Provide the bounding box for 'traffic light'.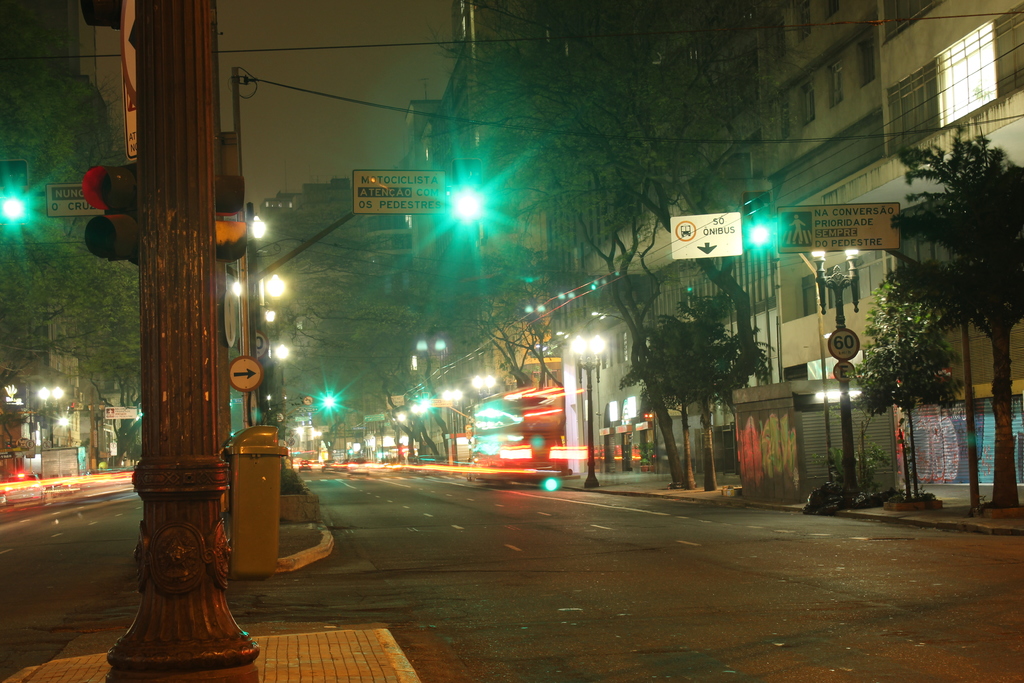
box(214, 173, 246, 263).
